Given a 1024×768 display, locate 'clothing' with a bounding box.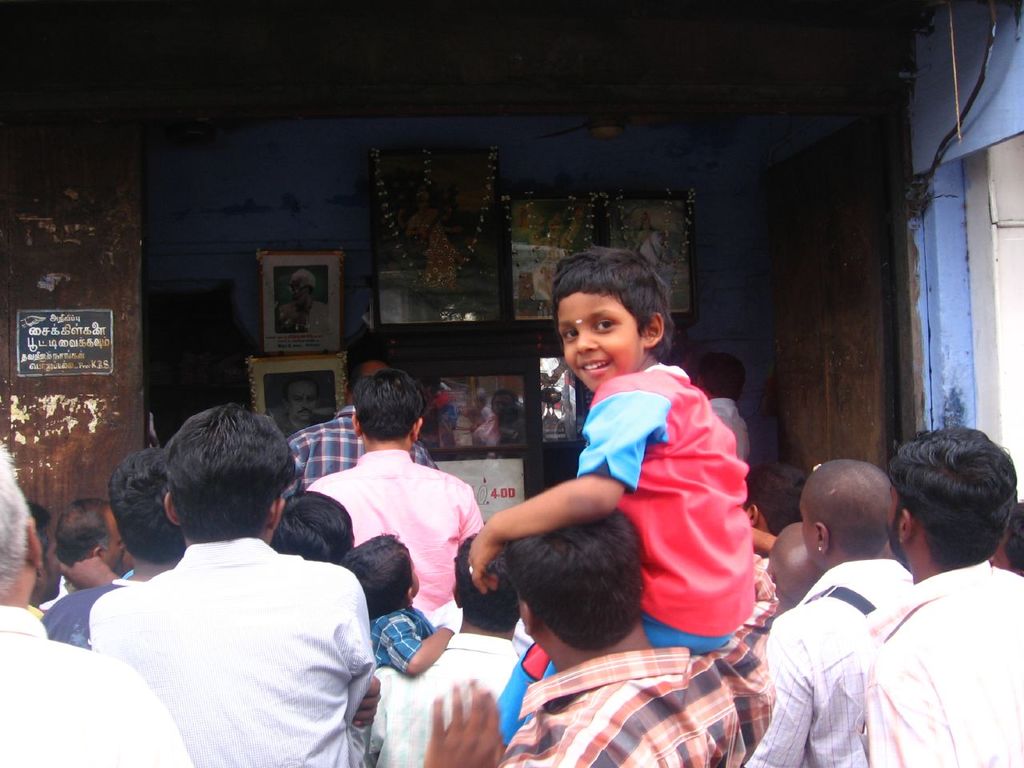
Located: bbox=[360, 629, 516, 767].
